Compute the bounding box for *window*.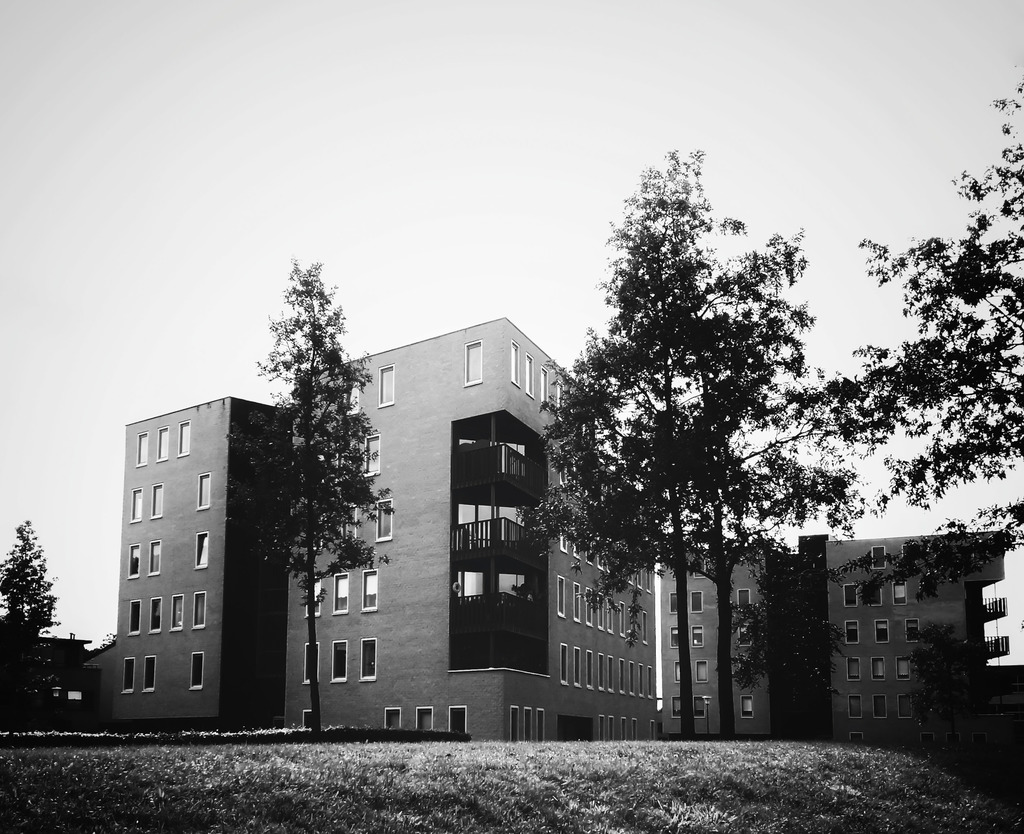
332,570,348,619.
